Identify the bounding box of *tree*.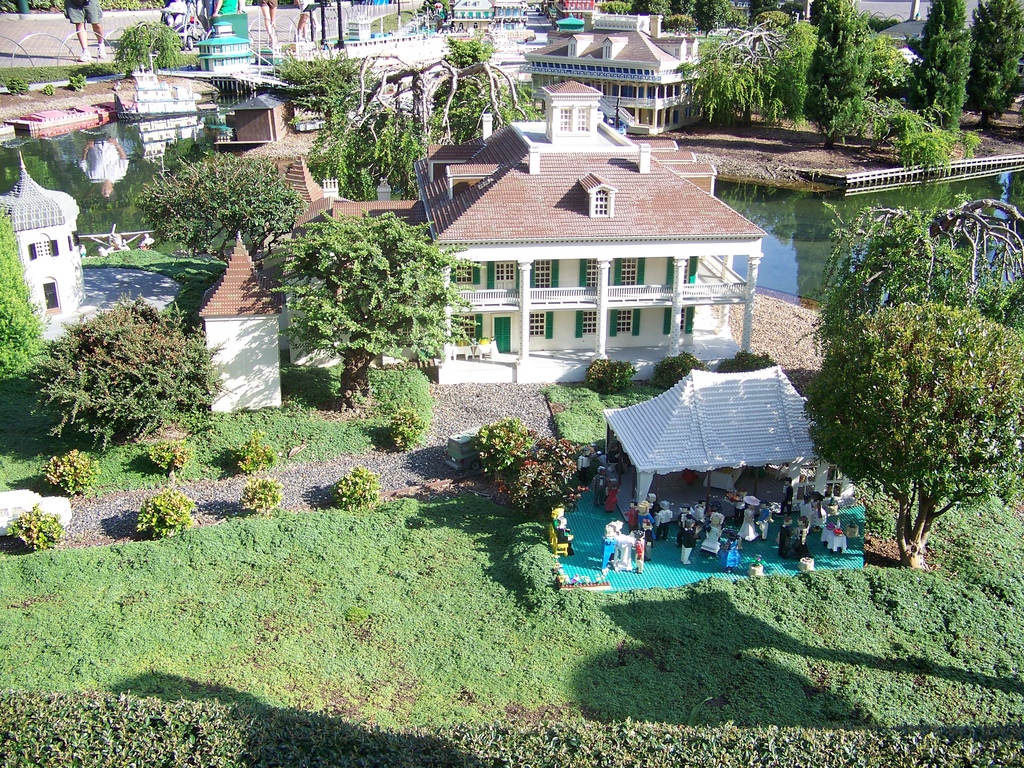
127,150,300,268.
